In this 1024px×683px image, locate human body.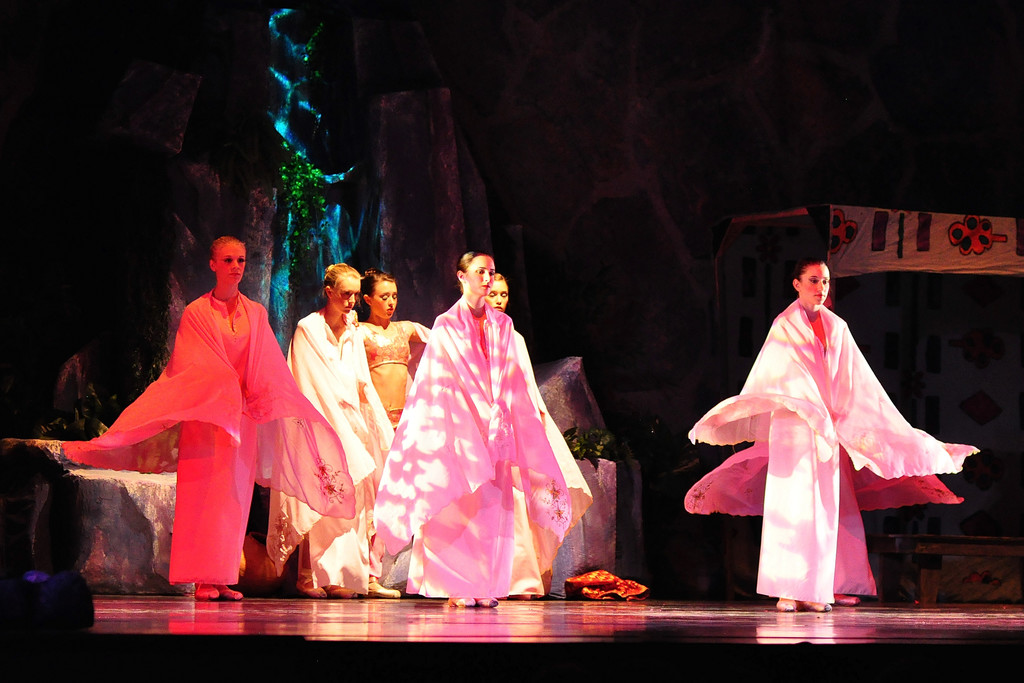
Bounding box: [367,248,568,628].
